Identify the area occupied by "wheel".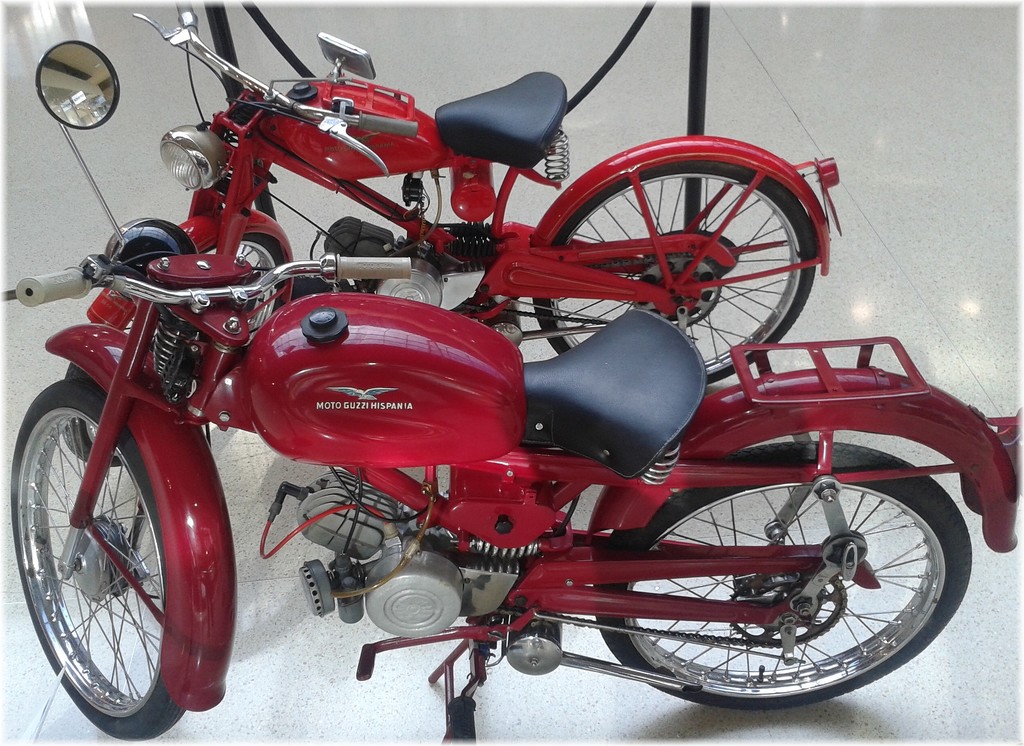
Area: <region>531, 163, 817, 387</region>.
